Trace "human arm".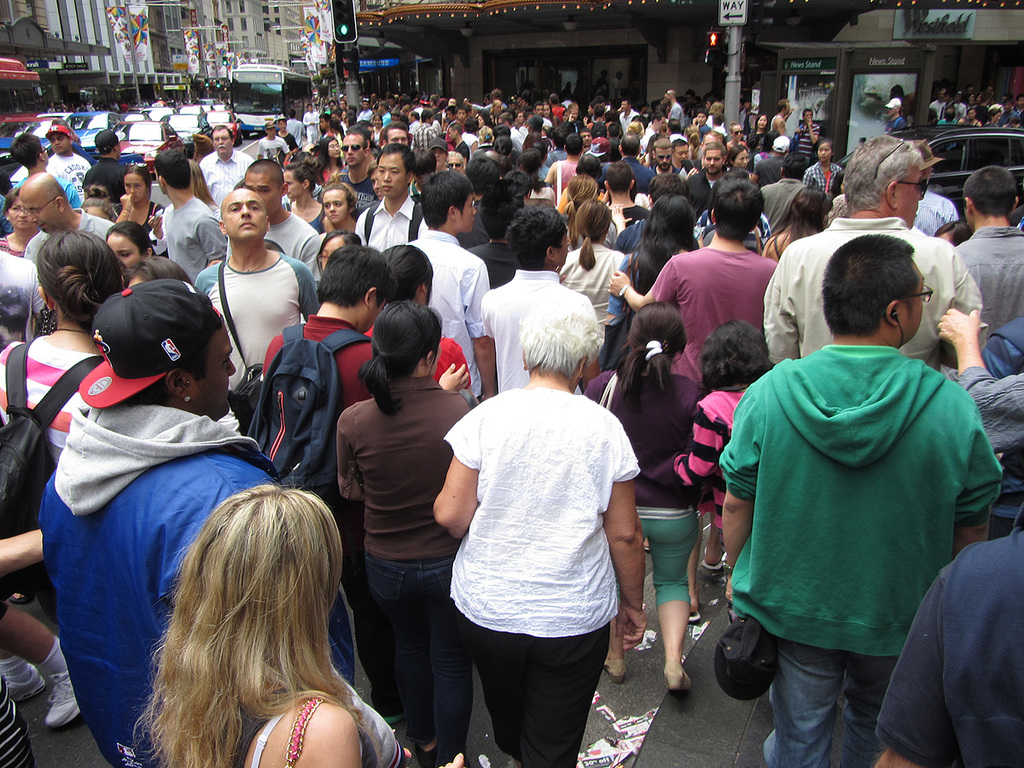
Traced to Rect(468, 98, 494, 115).
